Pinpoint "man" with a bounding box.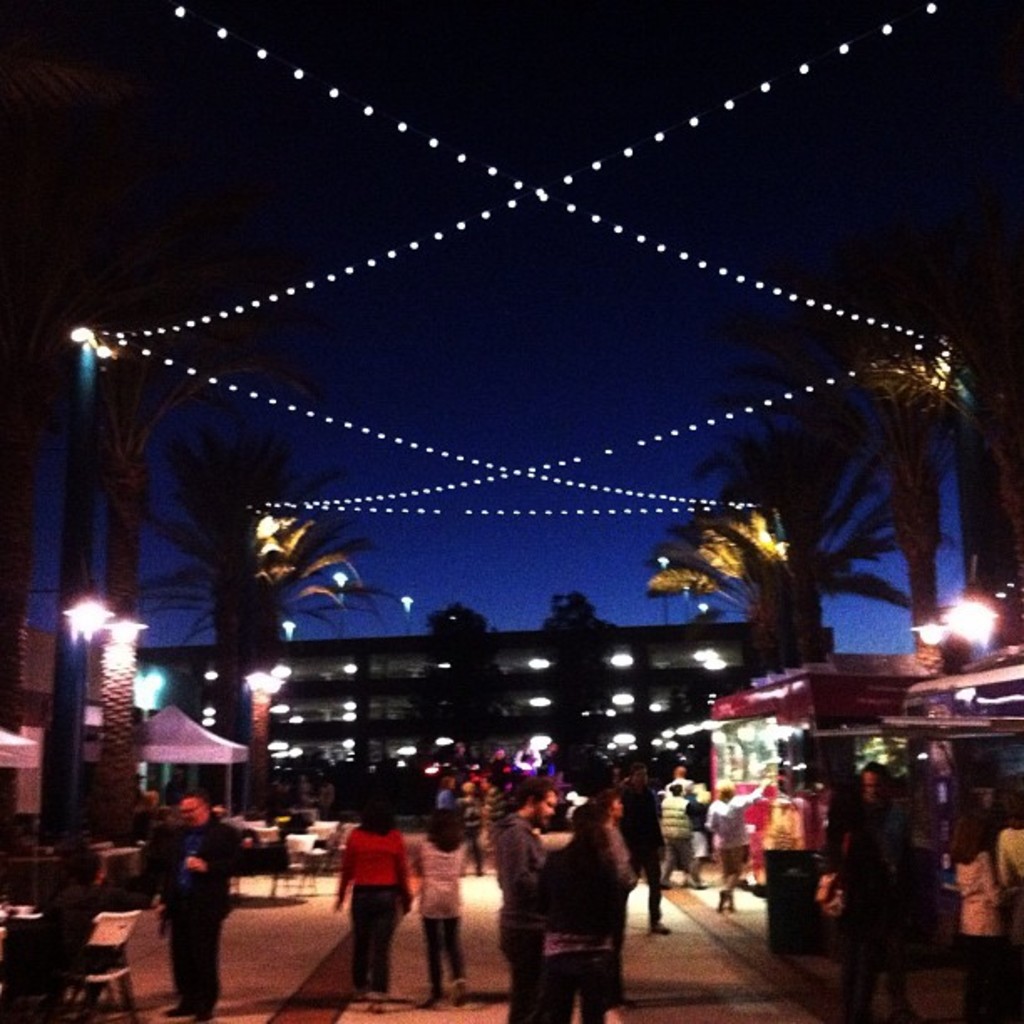
left=448, top=773, right=487, bottom=880.
